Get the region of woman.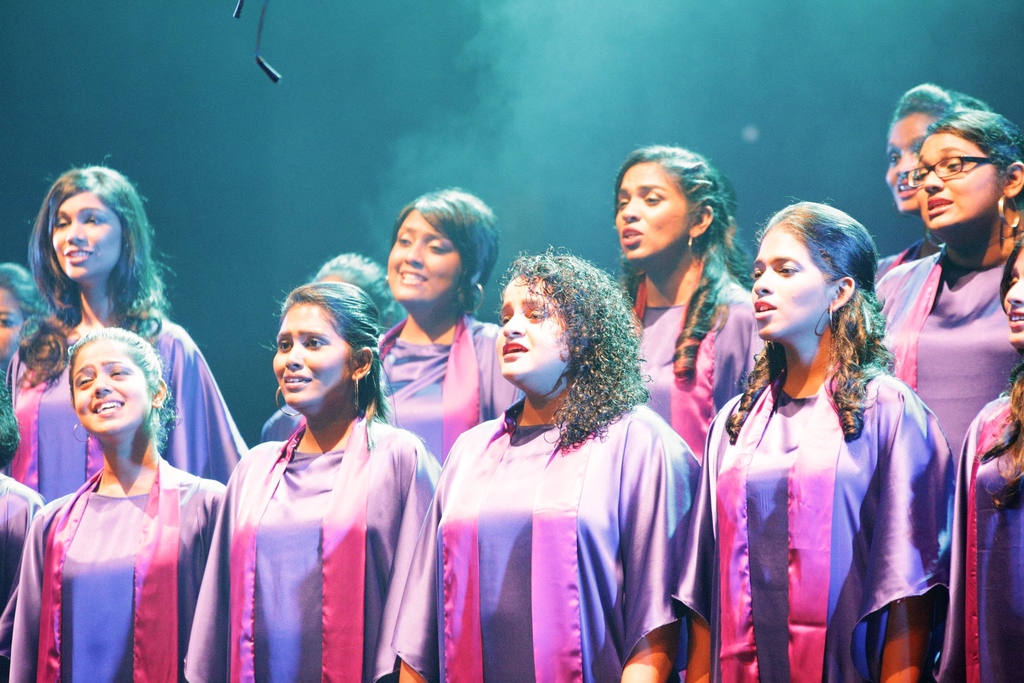
bbox=[198, 278, 420, 679].
